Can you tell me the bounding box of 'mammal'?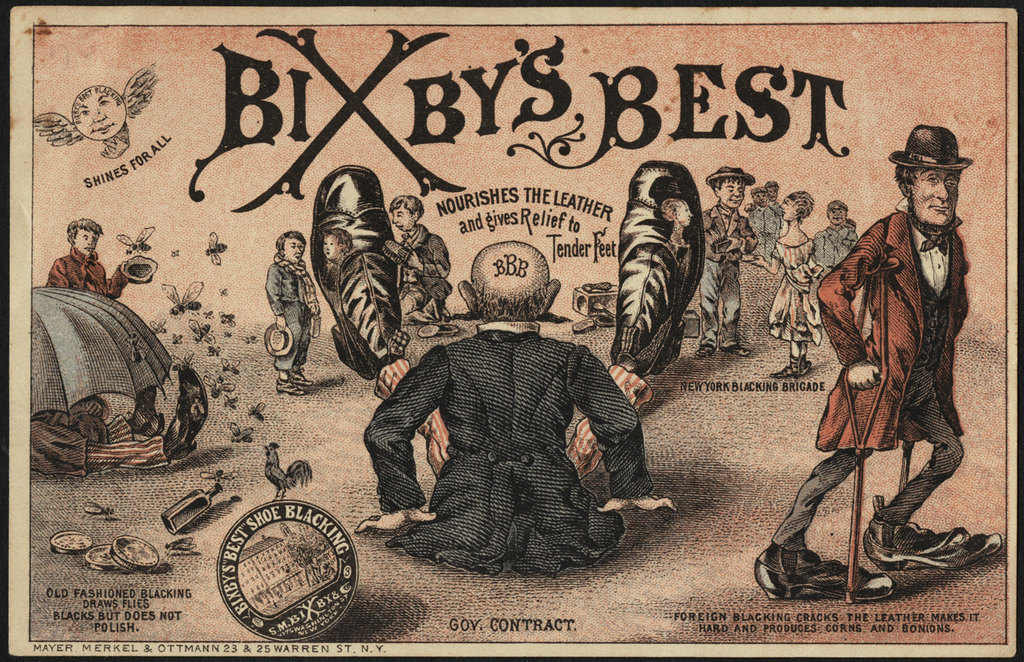
pyautogui.locateOnScreen(319, 231, 353, 288).
